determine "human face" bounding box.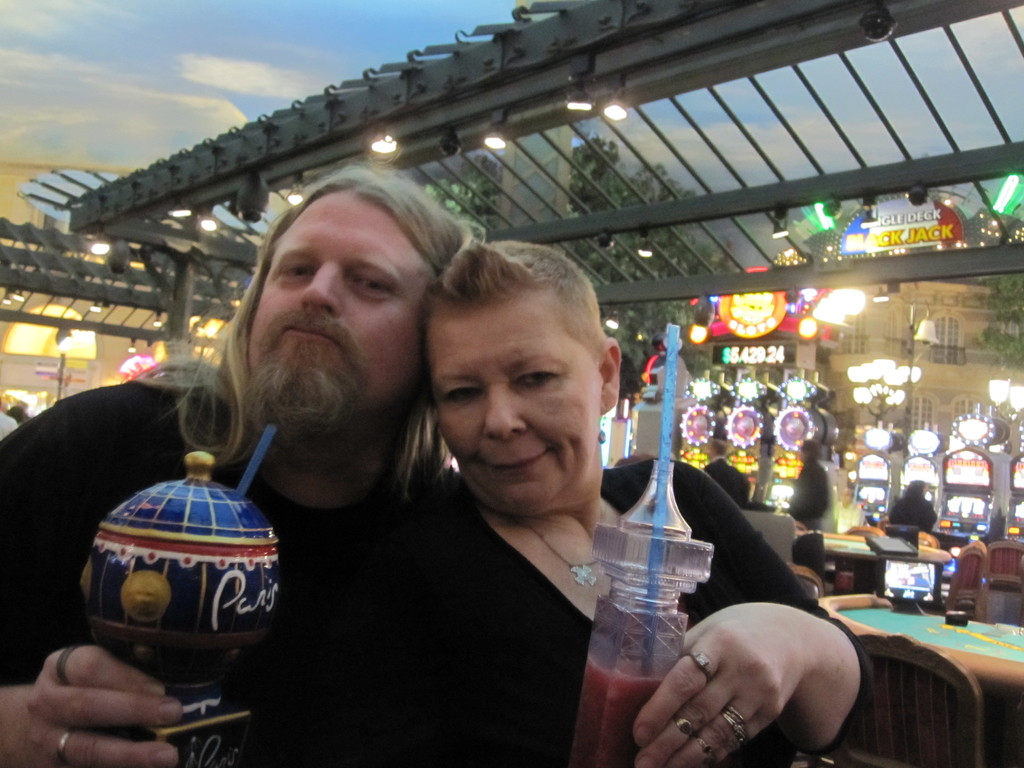
Determined: rect(249, 190, 429, 427).
